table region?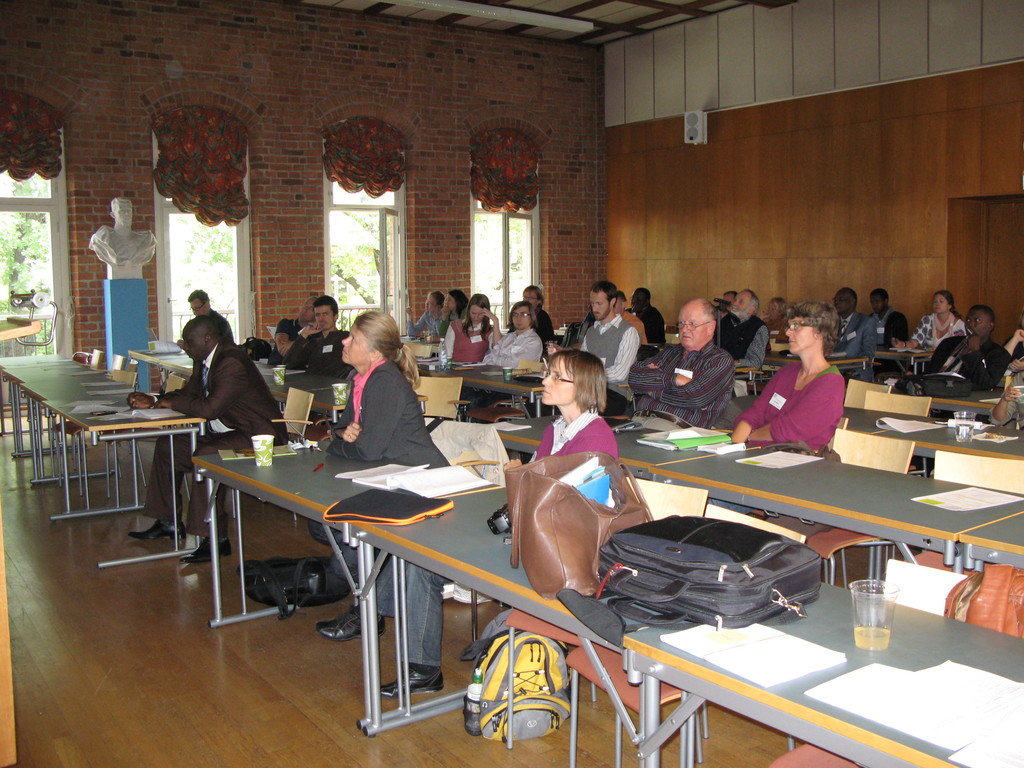
region(209, 440, 660, 730)
